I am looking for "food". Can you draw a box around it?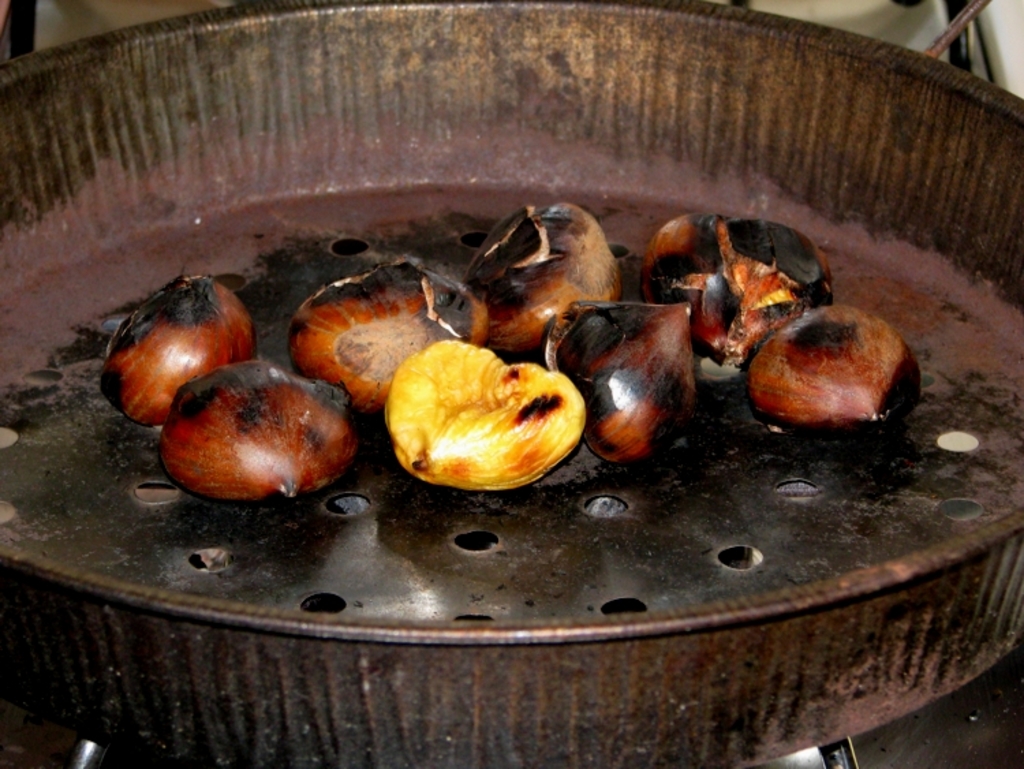
Sure, the bounding box is [294,261,479,406].
